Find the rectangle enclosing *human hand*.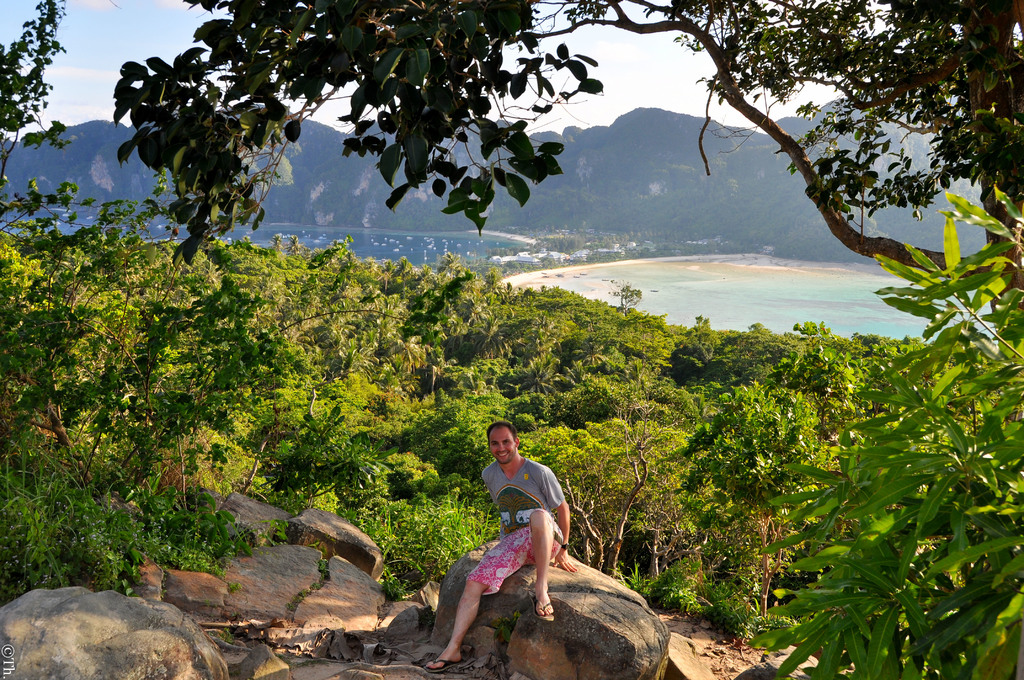
rect(554, 548, 573, 574).
